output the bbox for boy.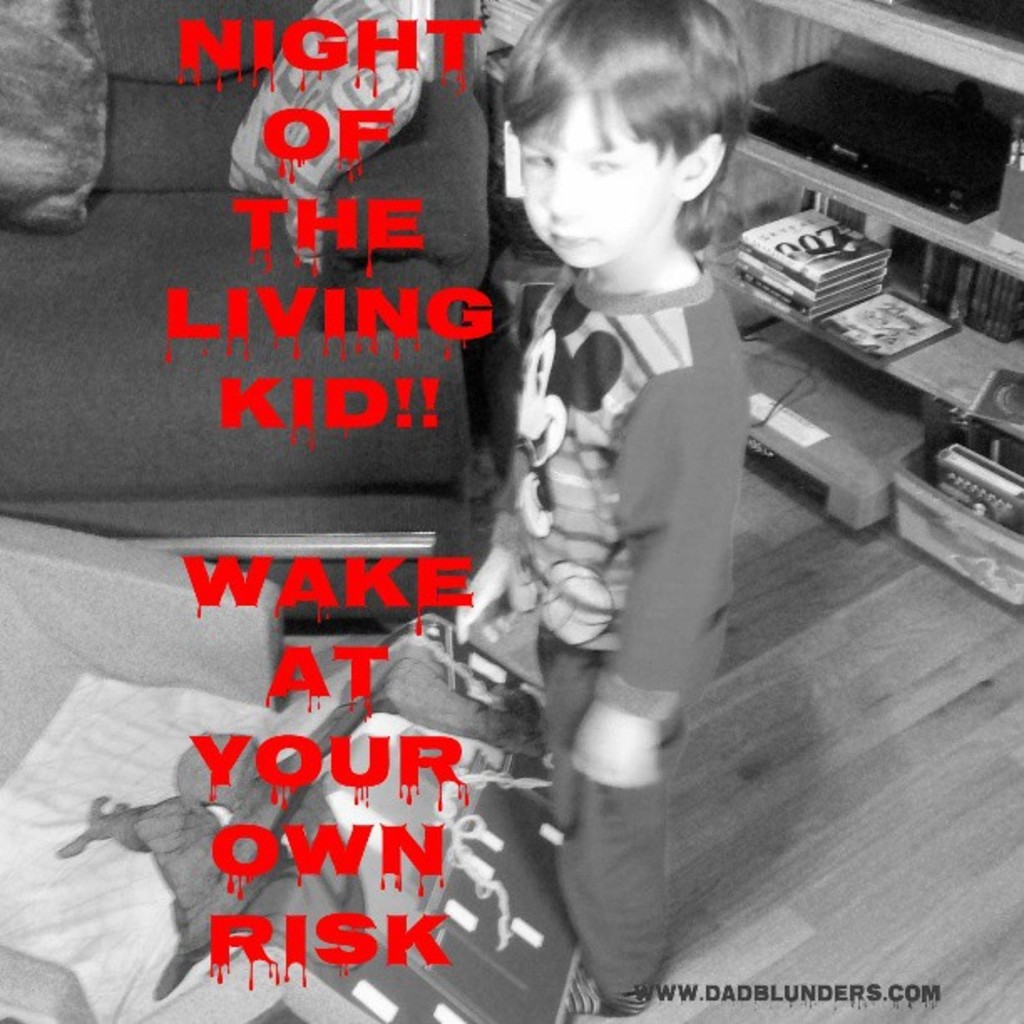
x1=315, y1=25, x2=763, y2=969.
